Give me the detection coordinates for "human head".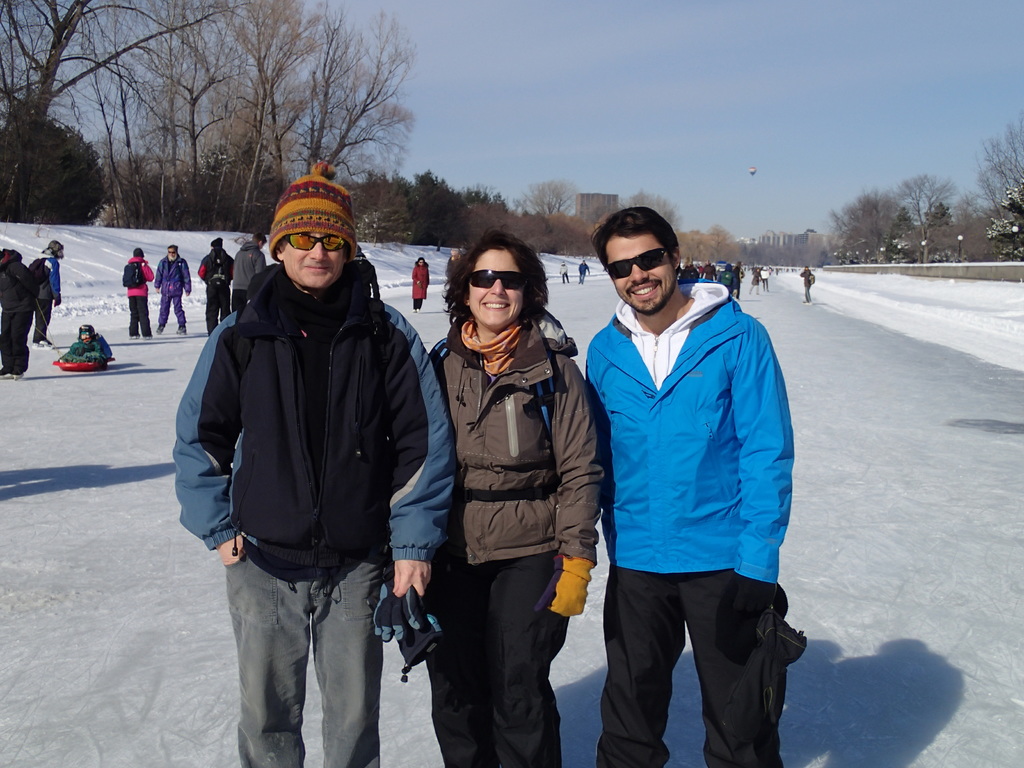
bbox=(80, 324, 95, 342).
